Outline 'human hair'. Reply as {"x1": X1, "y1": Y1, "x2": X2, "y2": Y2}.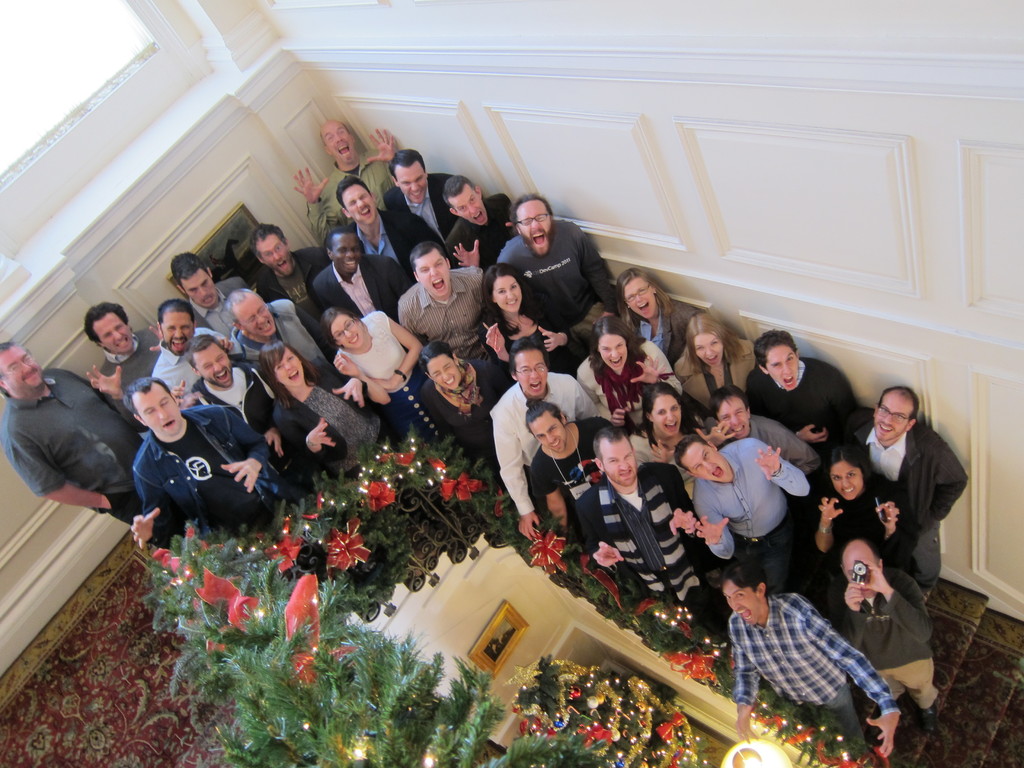
{"x1": 322, "y1": 219, "x2": 358, "y2": 249}.
